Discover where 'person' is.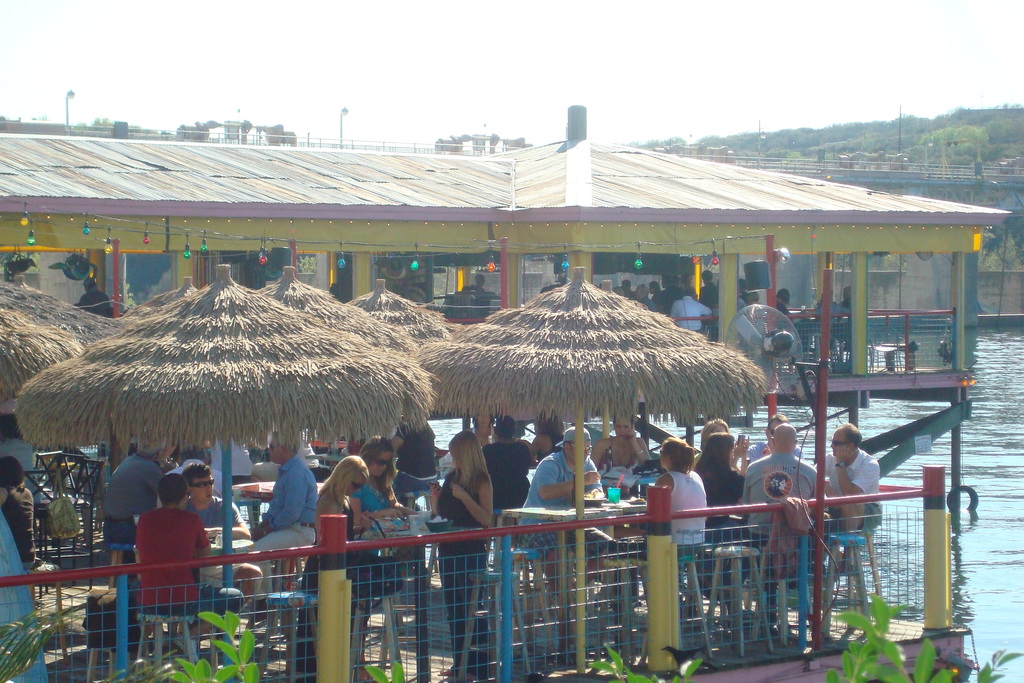
Discovered at x1=746, y1=409, x2=812, y2=471.
